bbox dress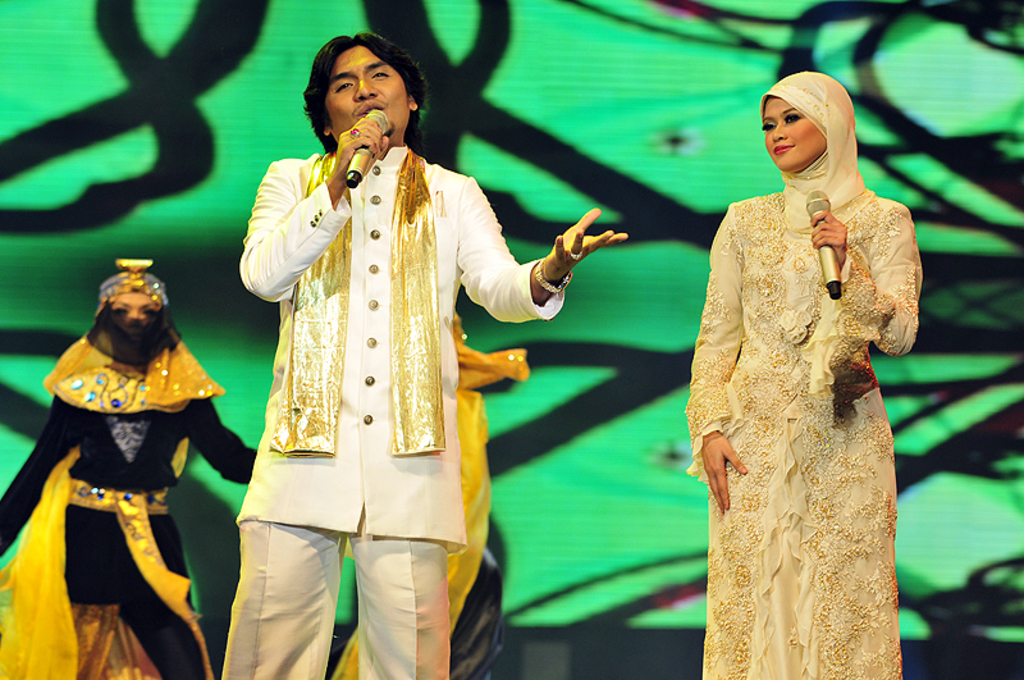
locate(680, 191, 924, 679)
